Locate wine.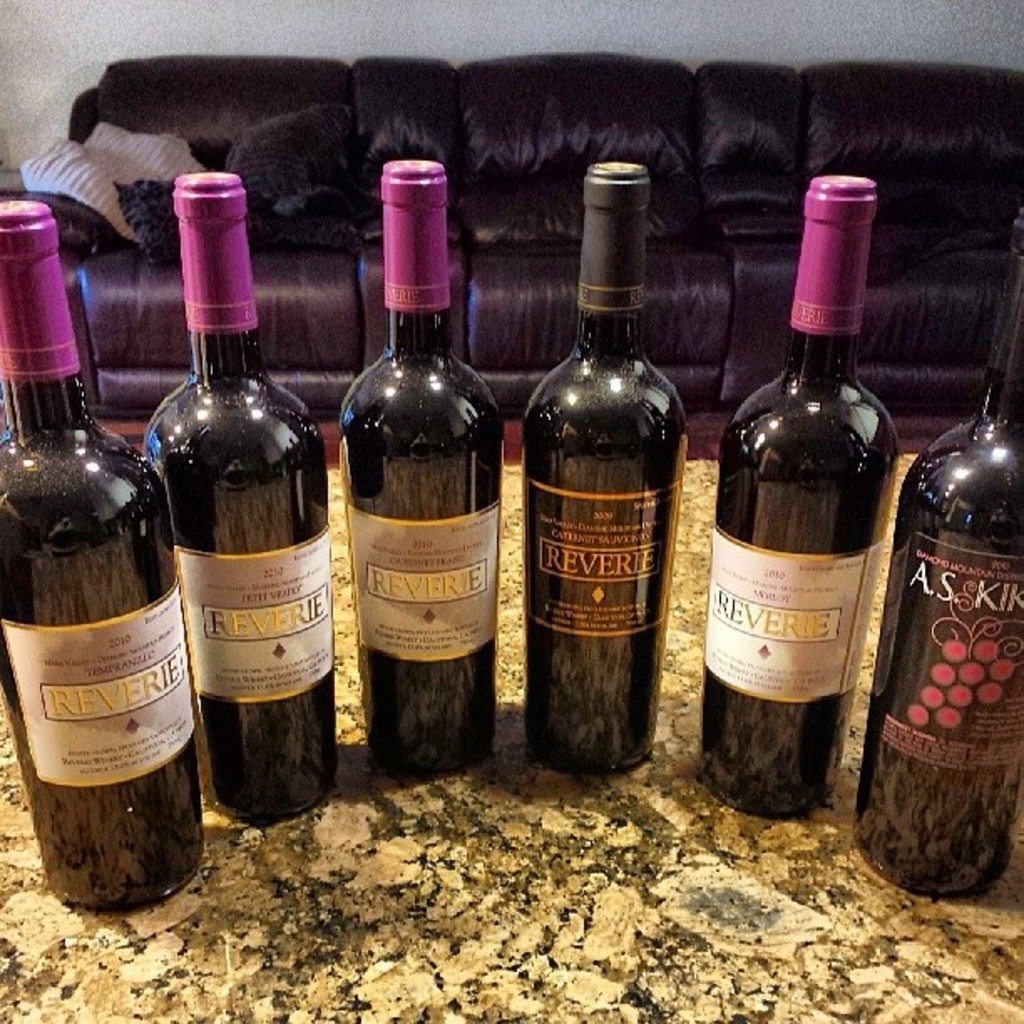
Bounding box: bbox=[716, 191, 900, 817].
